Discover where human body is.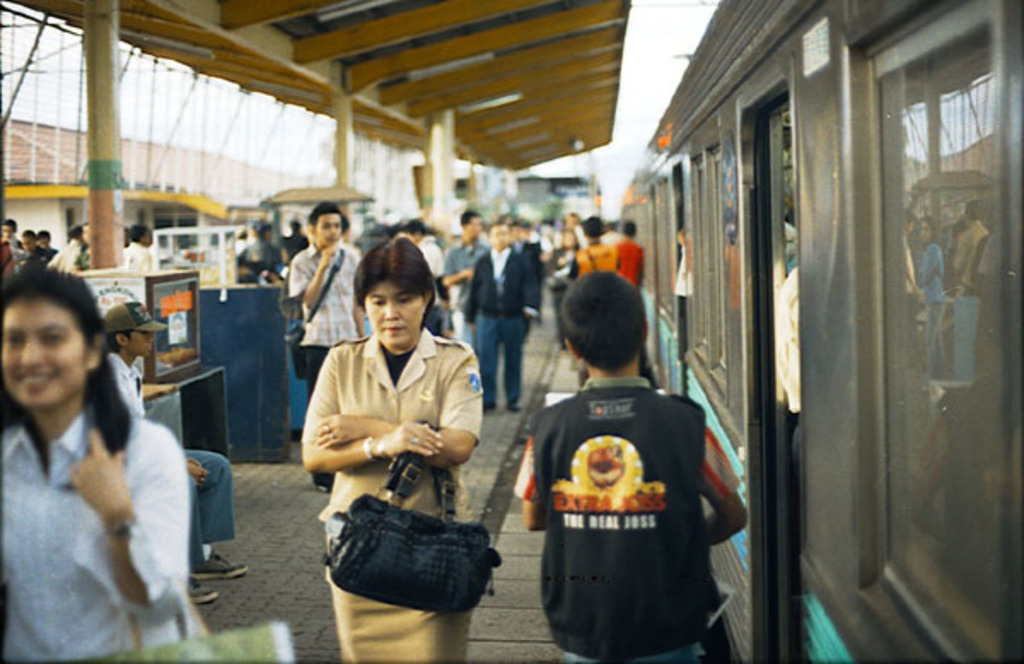
Discovered at [left=548, top=232, right=585, bottom=350].
